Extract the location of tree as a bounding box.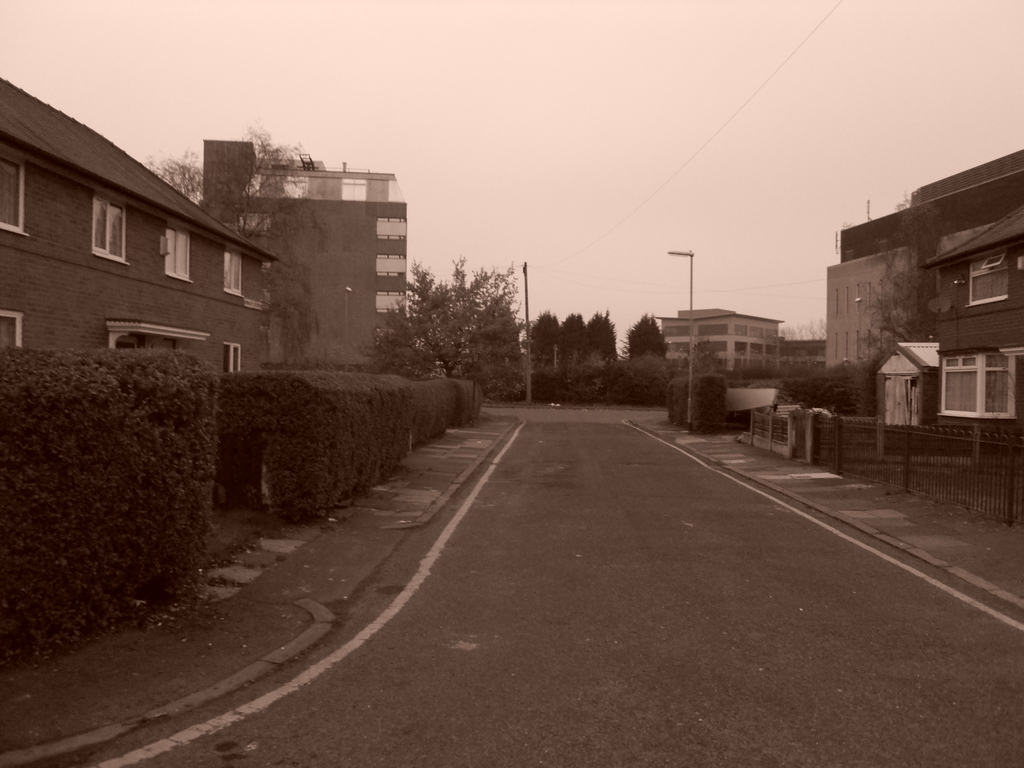
(x1=629, y1=316, x2=670, y2=367).
